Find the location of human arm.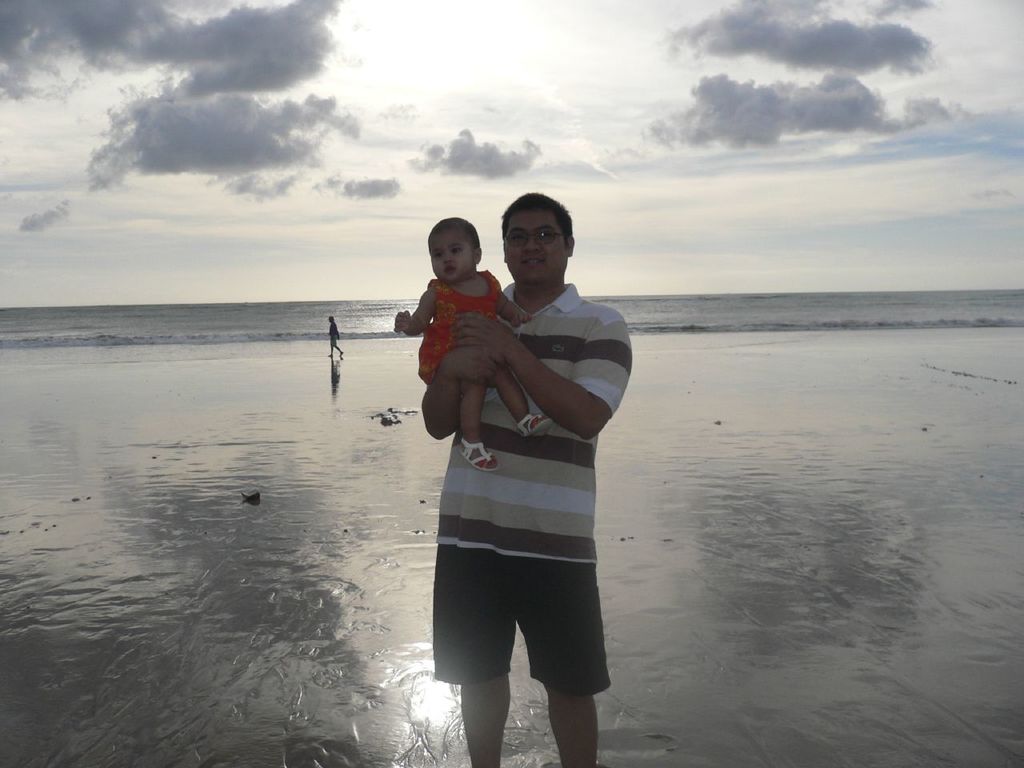
Location: (x1=453, y1=322, x2=632, y2=441).
